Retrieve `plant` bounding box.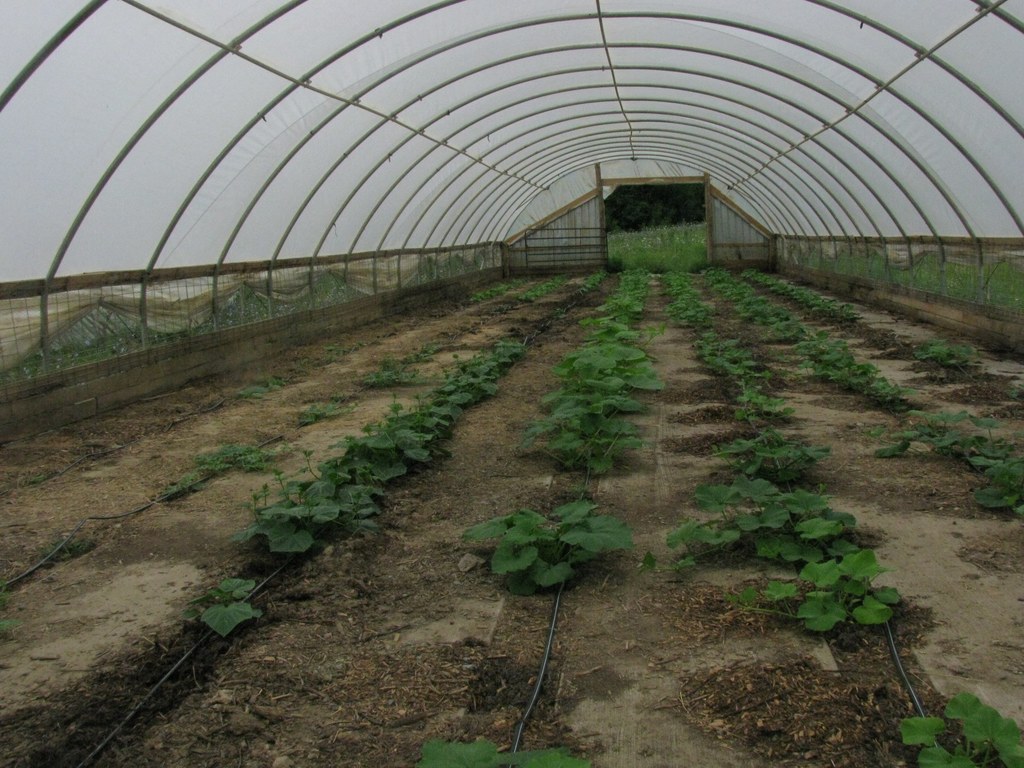
Bounding box: BBox(504, 264, 673, 471).
